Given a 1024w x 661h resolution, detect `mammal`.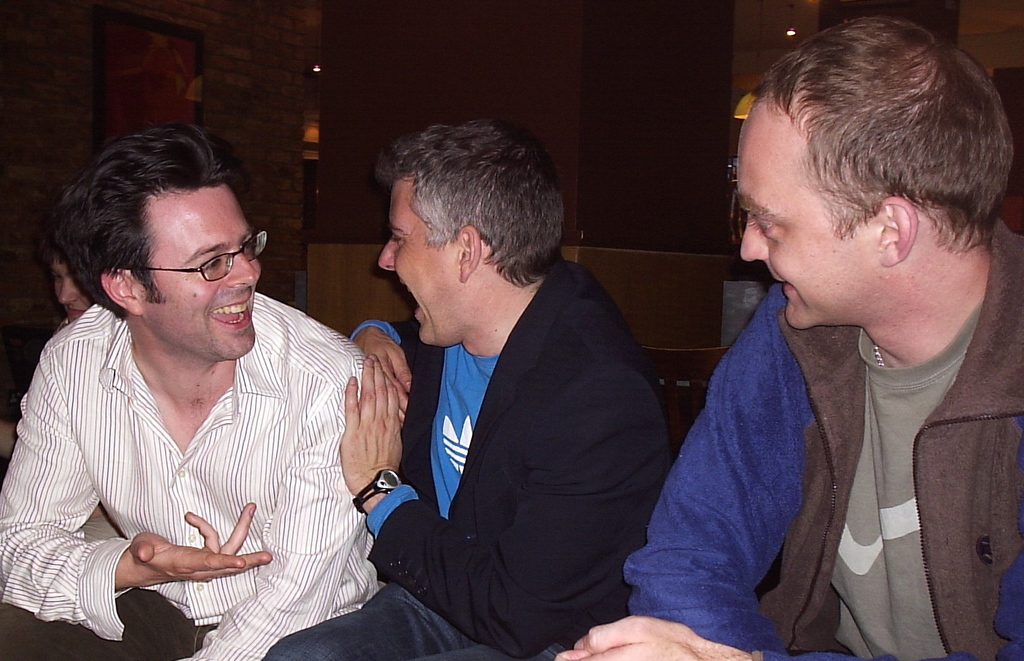
<box>614,30,1023,660</box>.
